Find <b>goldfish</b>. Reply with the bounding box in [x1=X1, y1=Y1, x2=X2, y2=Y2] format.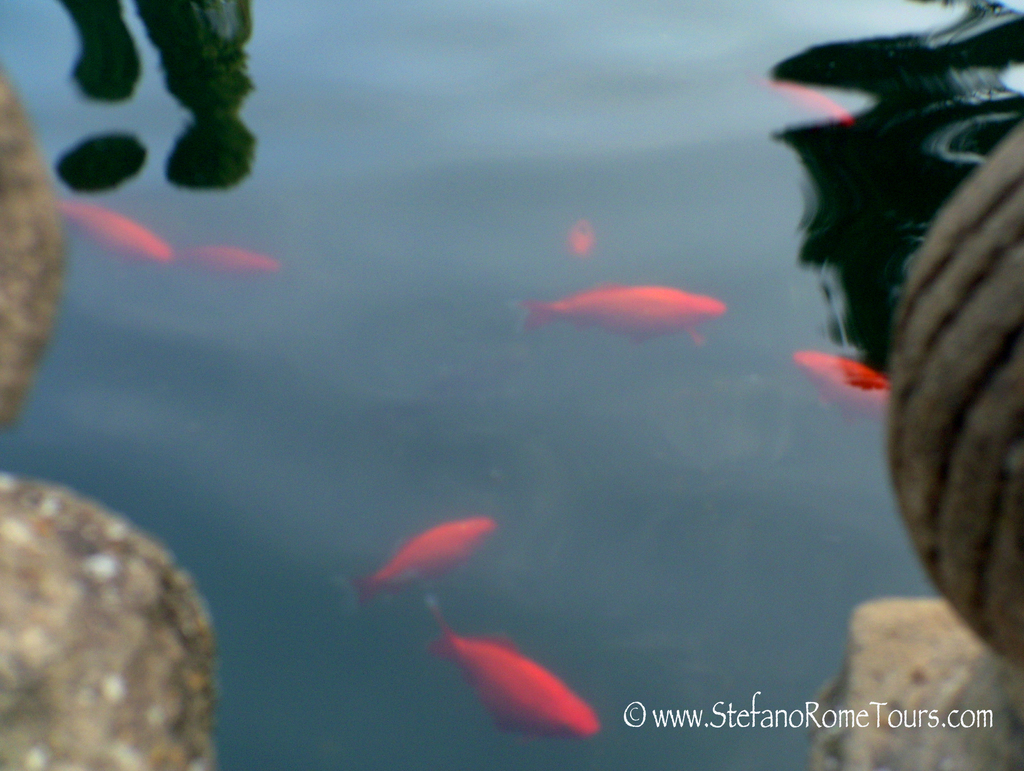
[x1=60, y1=201, x2=177, y2=265].
